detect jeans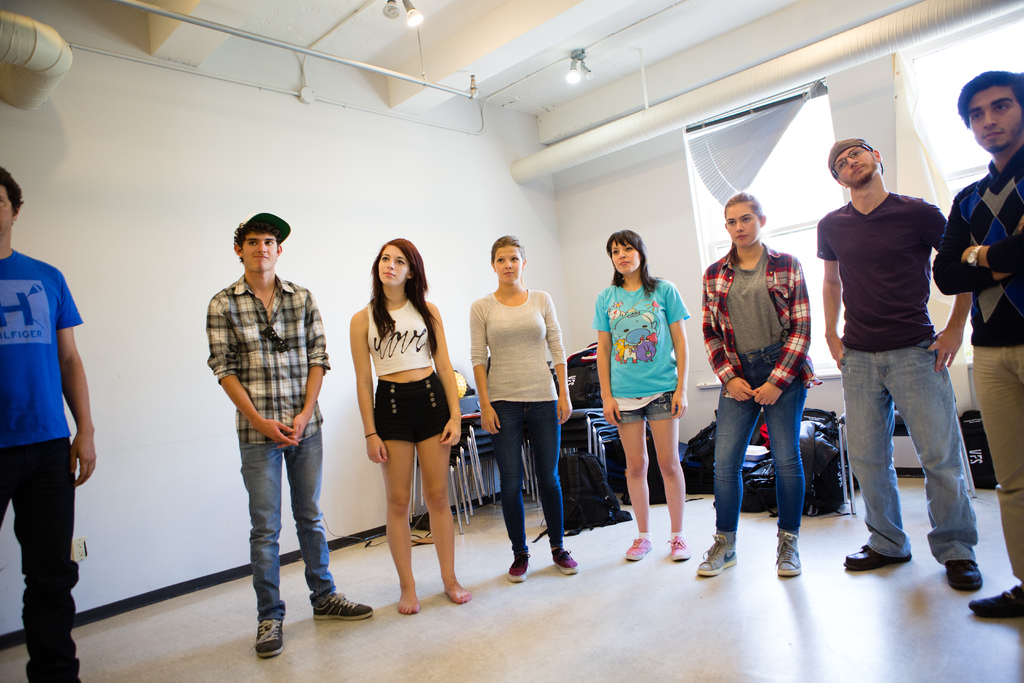
<bbox>237, 429, 332, 622</bbox>
